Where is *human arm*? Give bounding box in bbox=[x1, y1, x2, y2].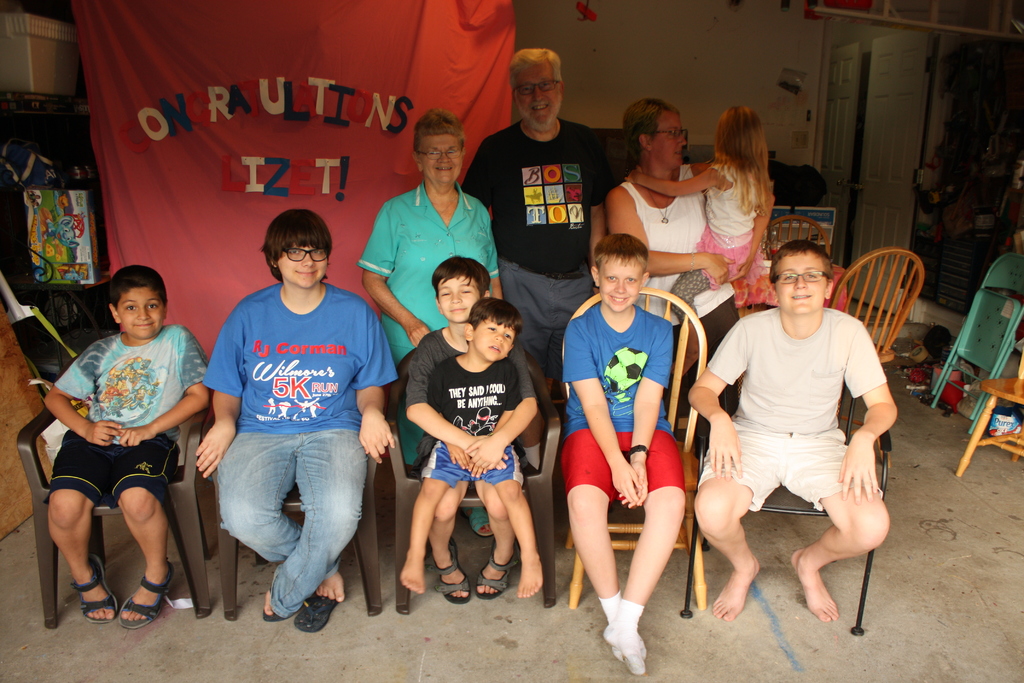
bbox=[614, 322, 677, 509].
